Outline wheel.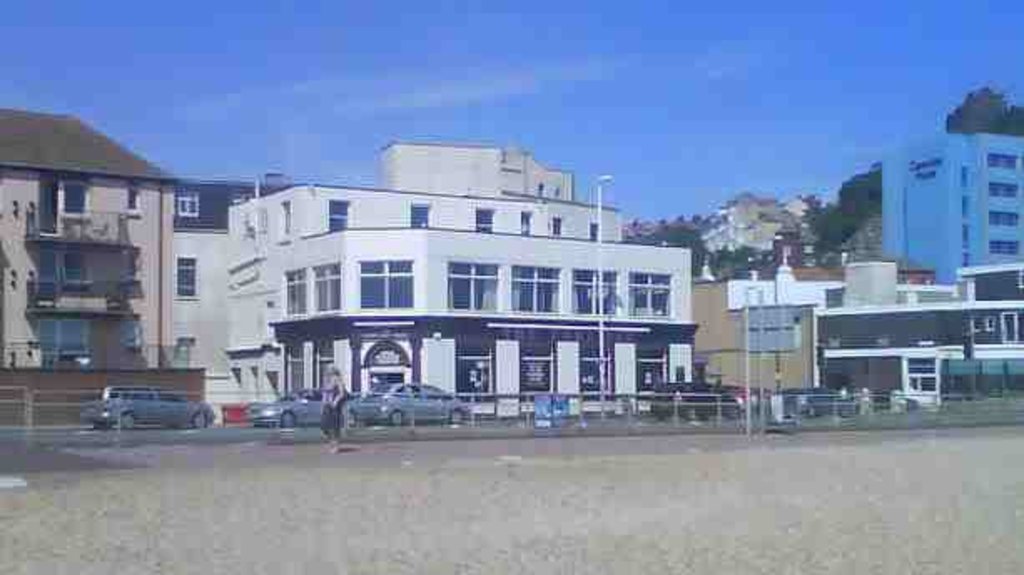
Outline: 281, 408, 296, 428.
